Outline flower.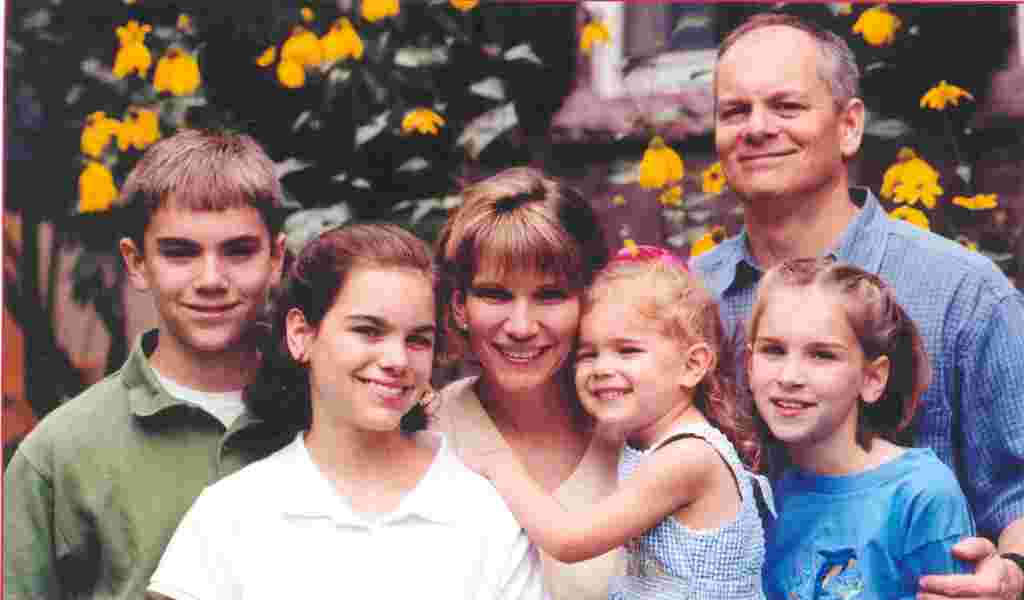
Outline: rect(572, 15, 610, 52).
